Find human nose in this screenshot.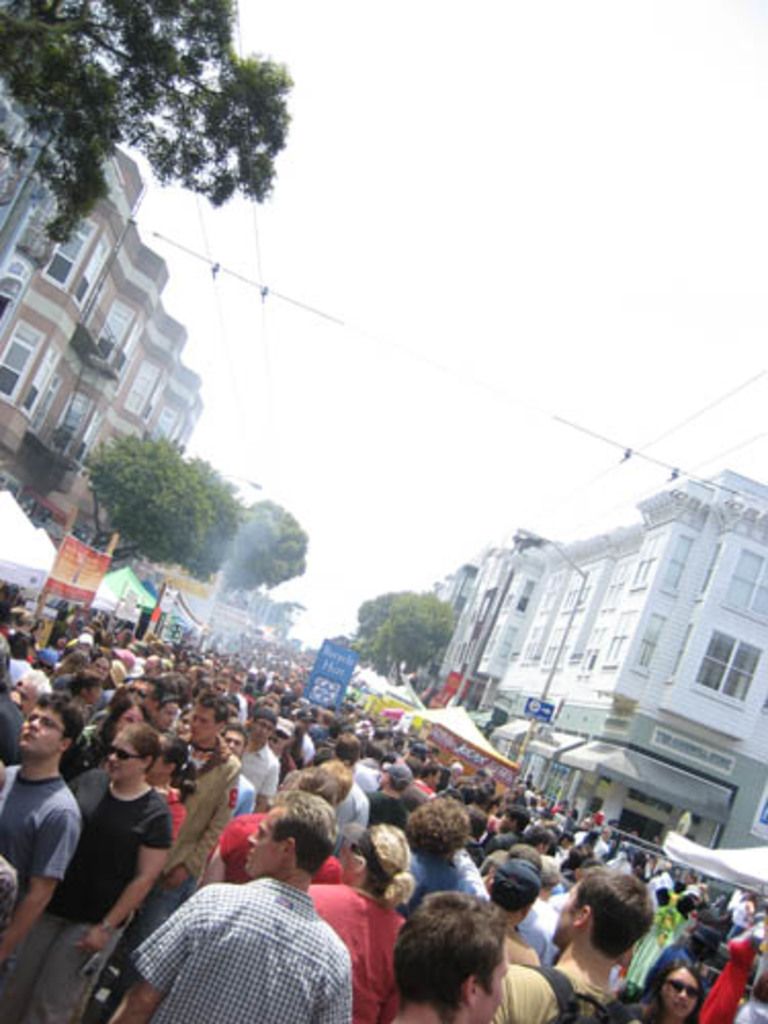
The bounding box for human nose is l=111, t=756, r=121, b=762.
